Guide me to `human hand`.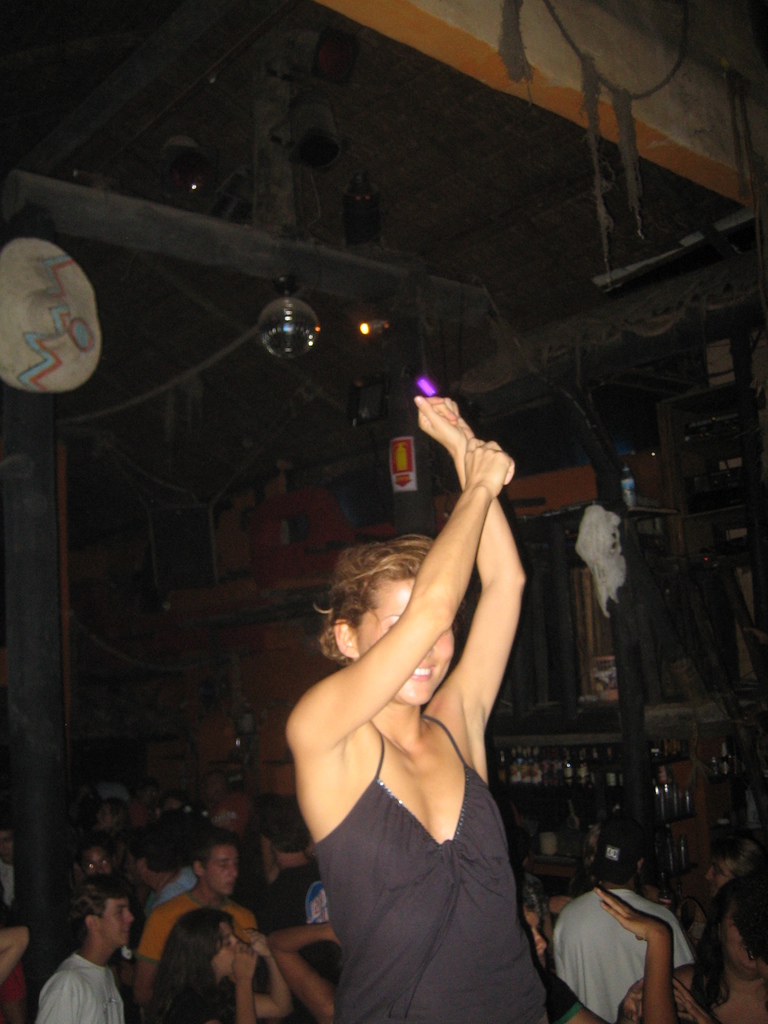
Guidance: (x1=238, y1=928, x2=269, y2=958).
